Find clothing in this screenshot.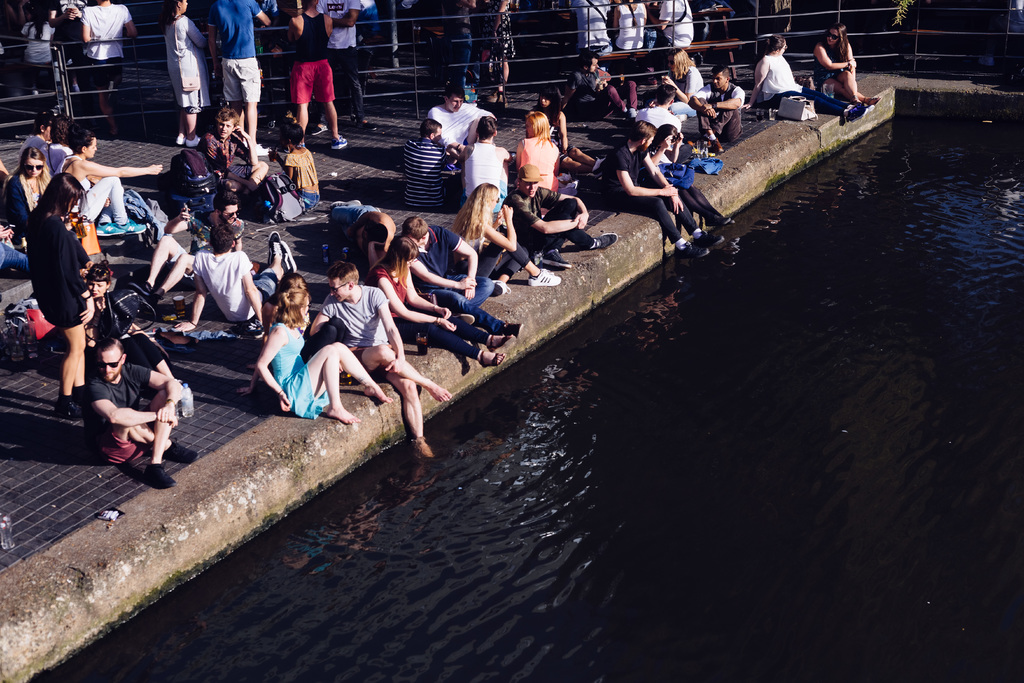
The bounding box for clothing is bbox=[318, 283, 387, 366].
